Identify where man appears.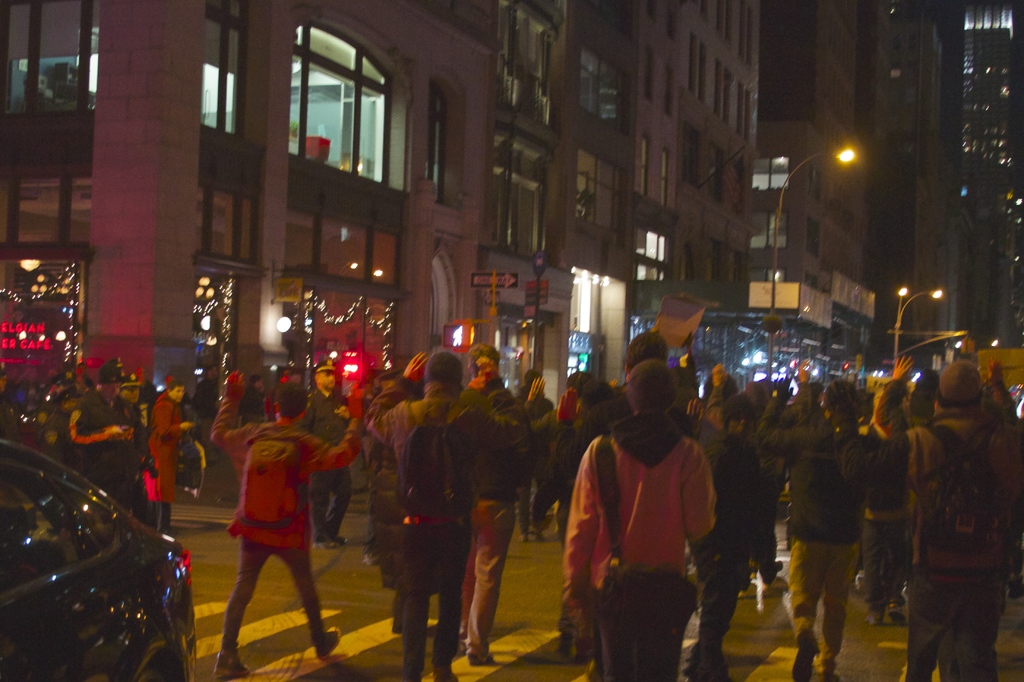
Appears at rect(190, 364, 223, 456).
